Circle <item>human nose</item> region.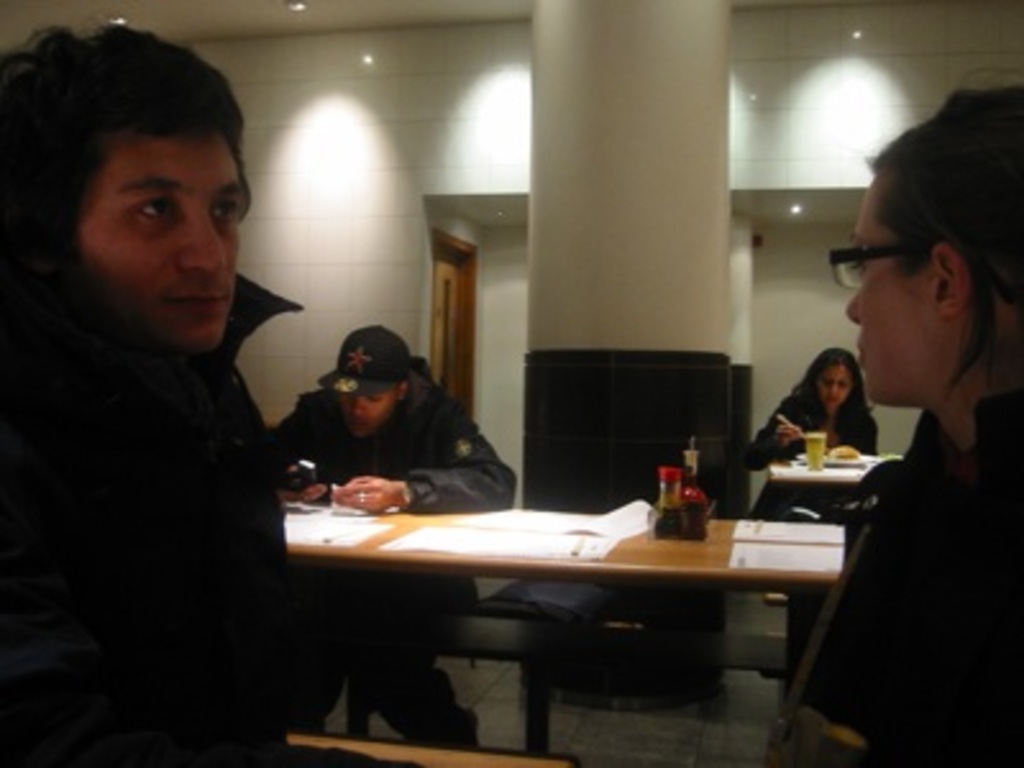
Region: l=177, t=218, r=223, b=282.
